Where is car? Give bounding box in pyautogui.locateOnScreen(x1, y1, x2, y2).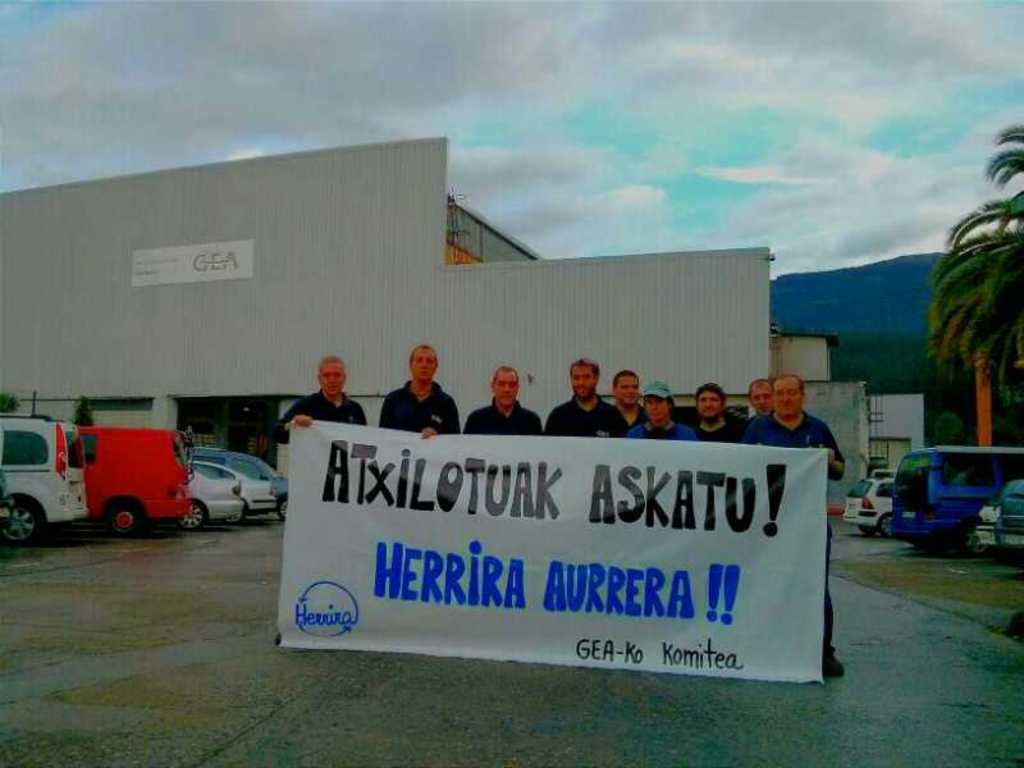
pyautogui.locateOnScreen(188, 445, 288, 521).
